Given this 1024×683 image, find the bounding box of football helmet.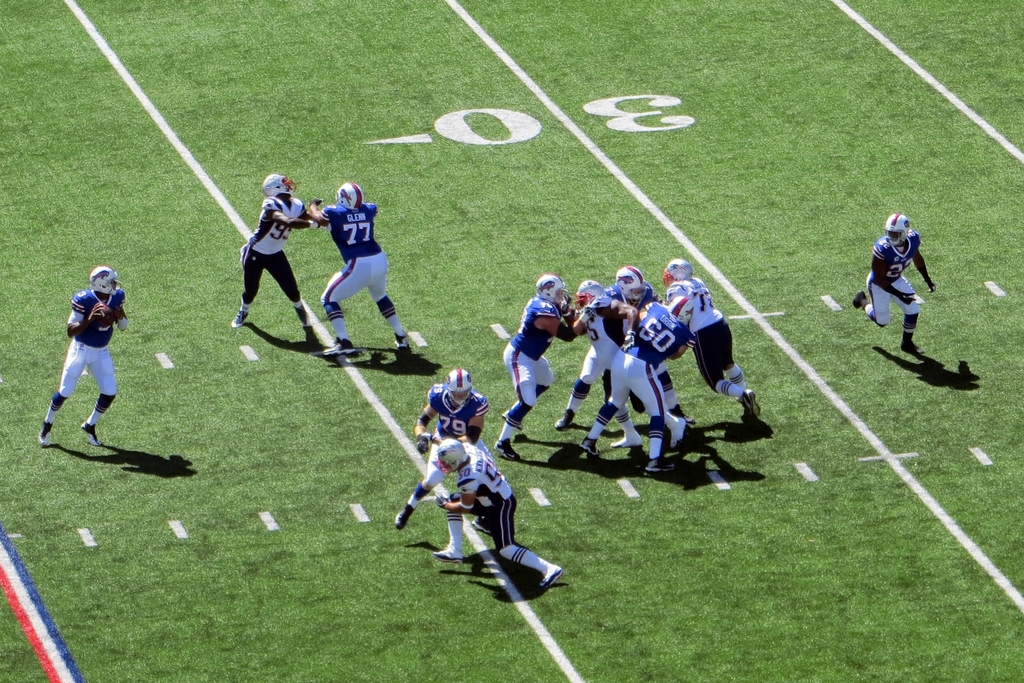
locate(264, 173, 292, 195).
